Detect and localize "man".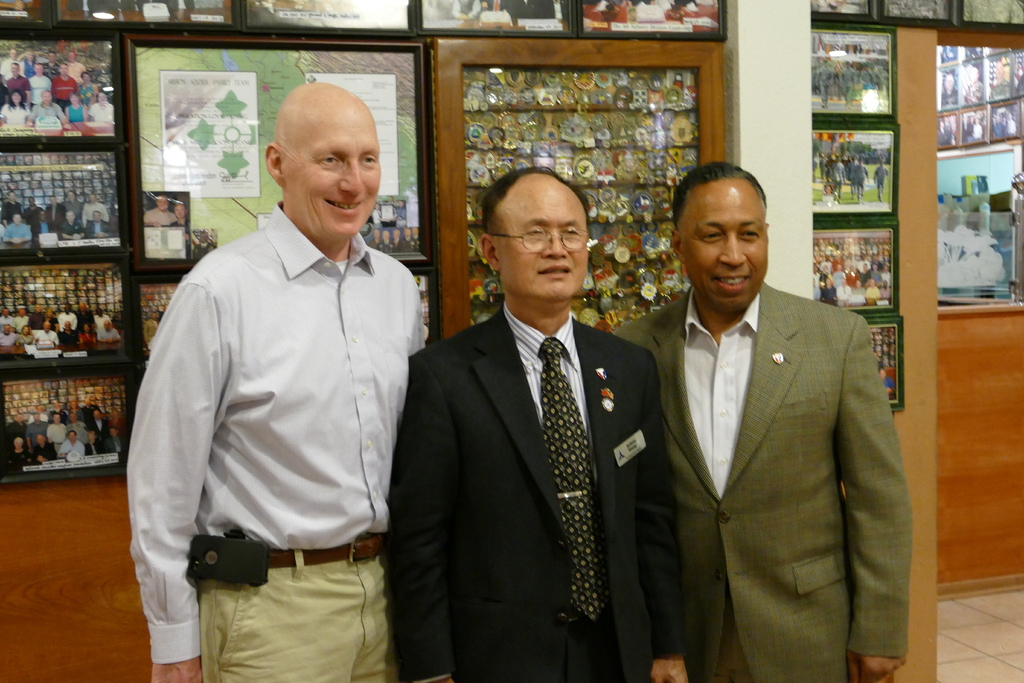
Localized at left=141, top=308, right=159, bottom=345.
